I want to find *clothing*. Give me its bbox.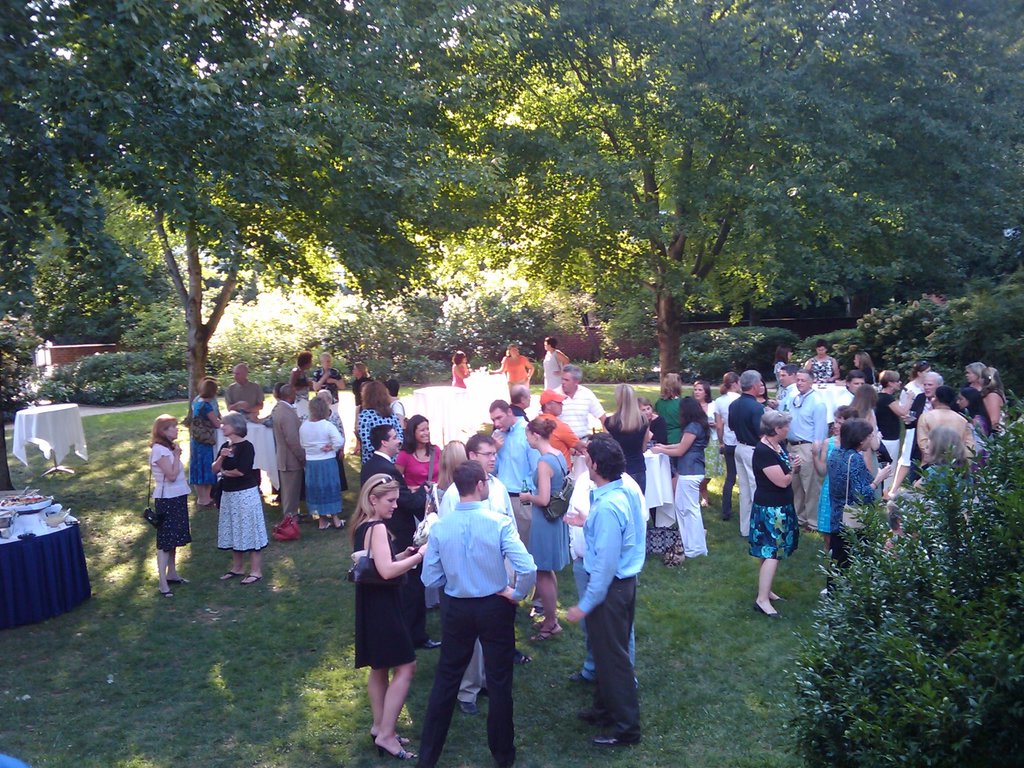
box(980, 385, 1009, 404).
